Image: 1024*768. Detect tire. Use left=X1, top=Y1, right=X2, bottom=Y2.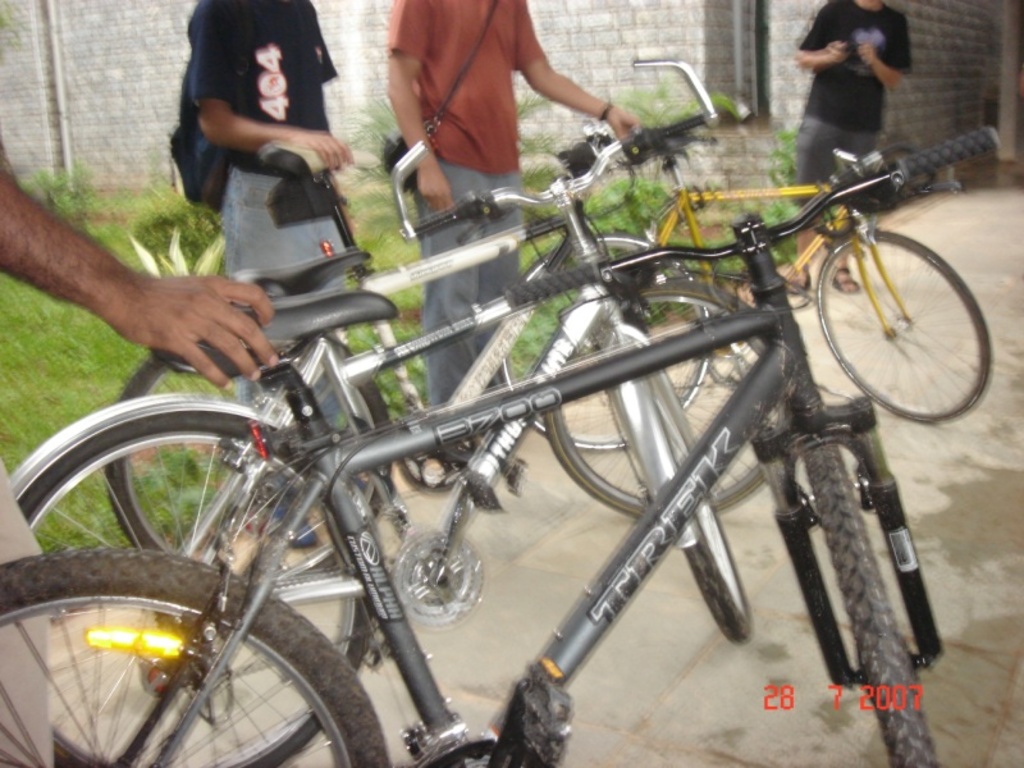
left=804, top=443, right=936, bottom=767.
